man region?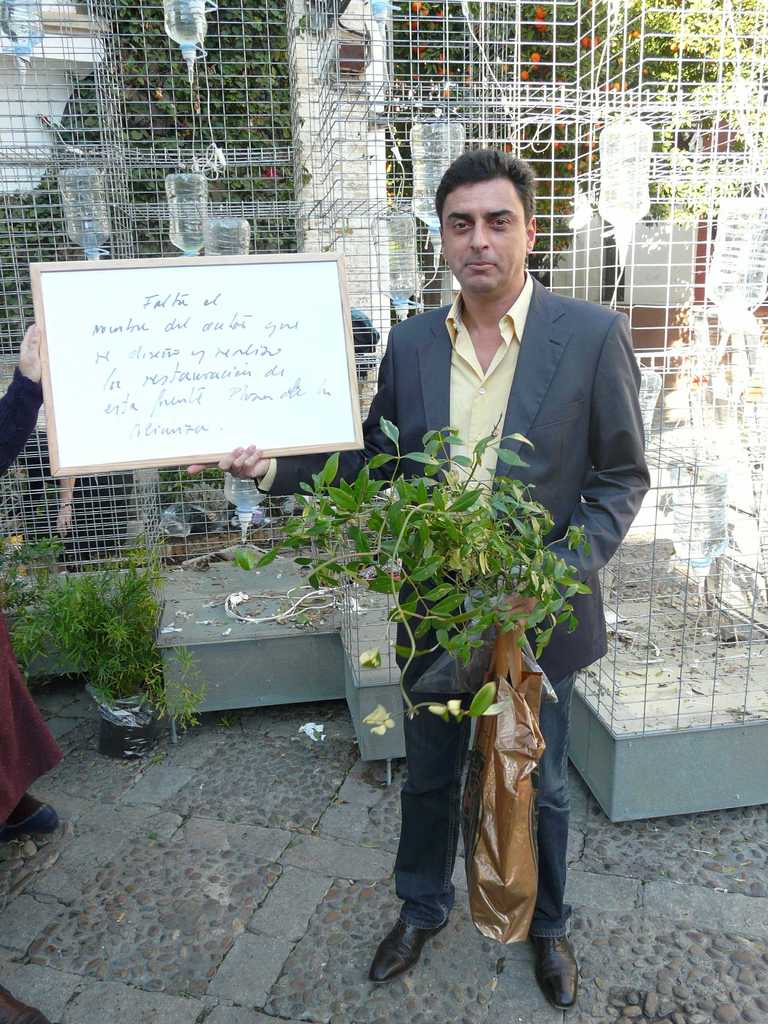
l=314, t=191, r=644, b=916
